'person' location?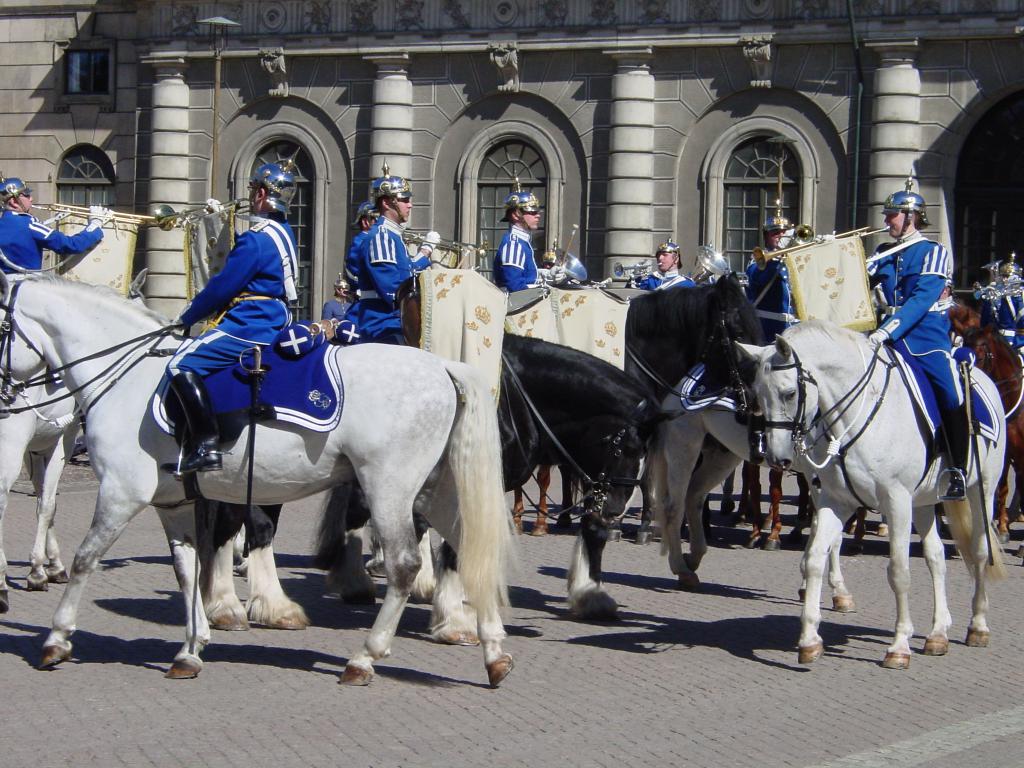
(left=747, top=214, right=836, bottom=341)
